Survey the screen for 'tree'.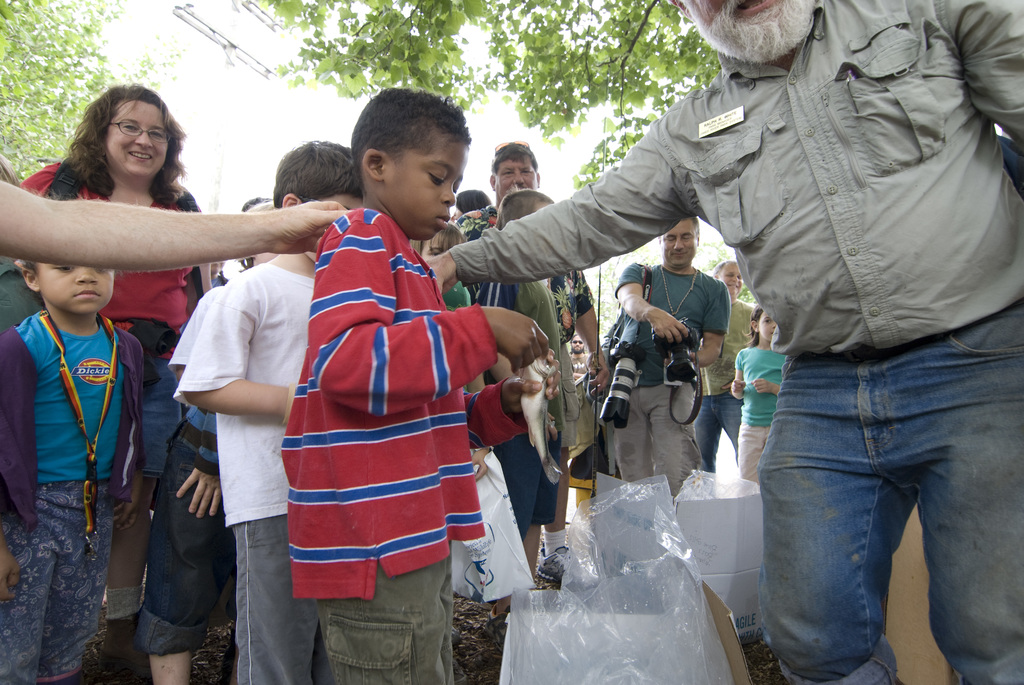
Survey found: [x1=0, y1=0, x2=194, y2=174].
